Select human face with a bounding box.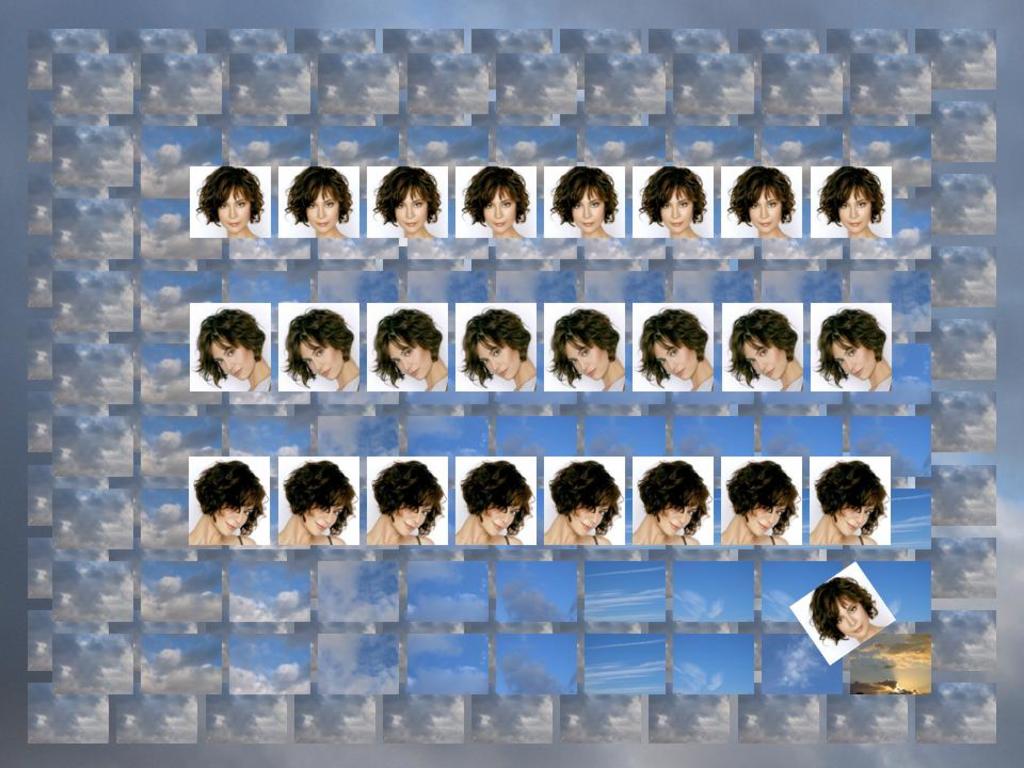
bbox=(576, 188, 609, 227).
